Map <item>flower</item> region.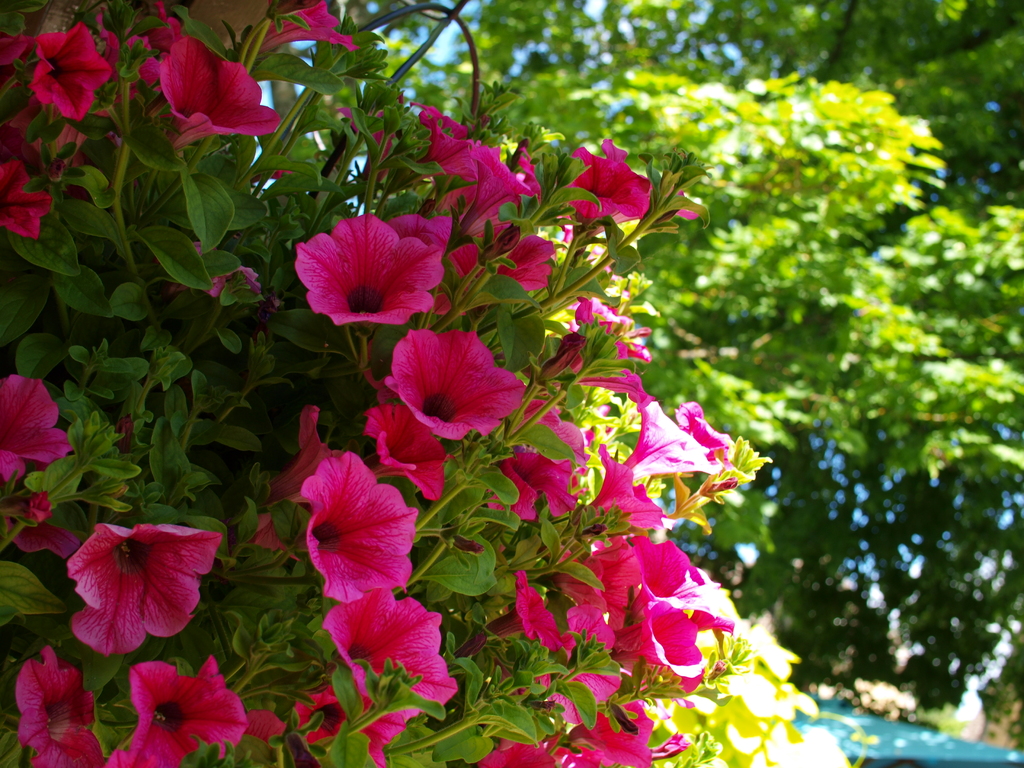
Mapped to region(247, 708, 291, 743).
